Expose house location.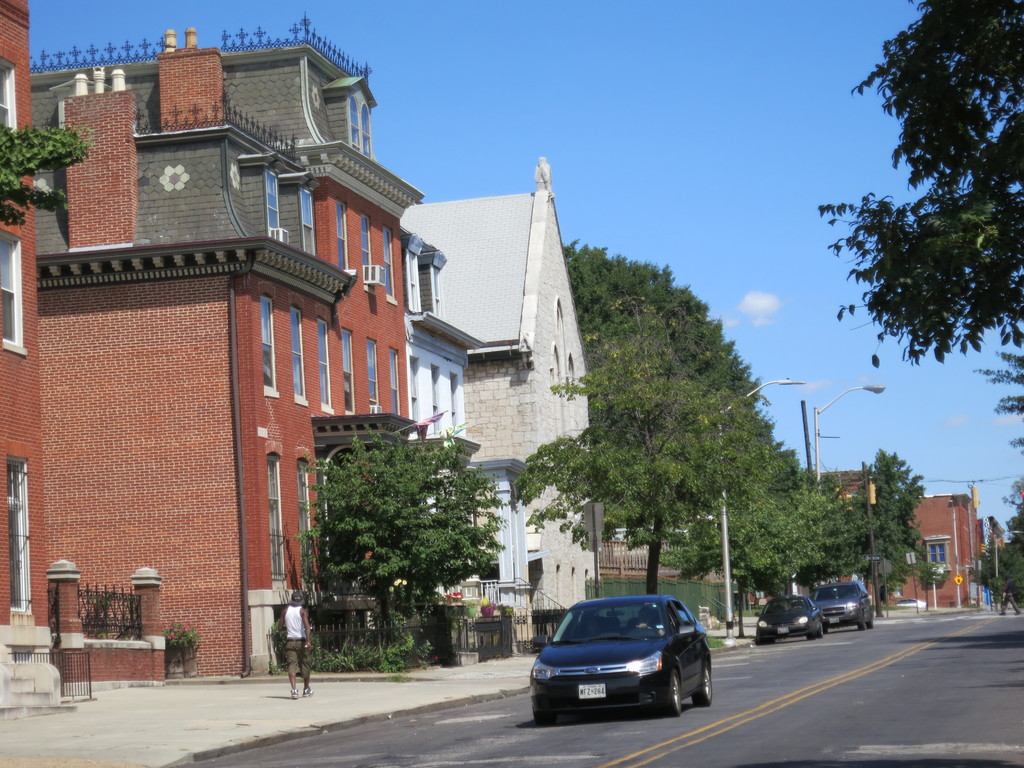
Exposed at (404, 249, 529, 655).
